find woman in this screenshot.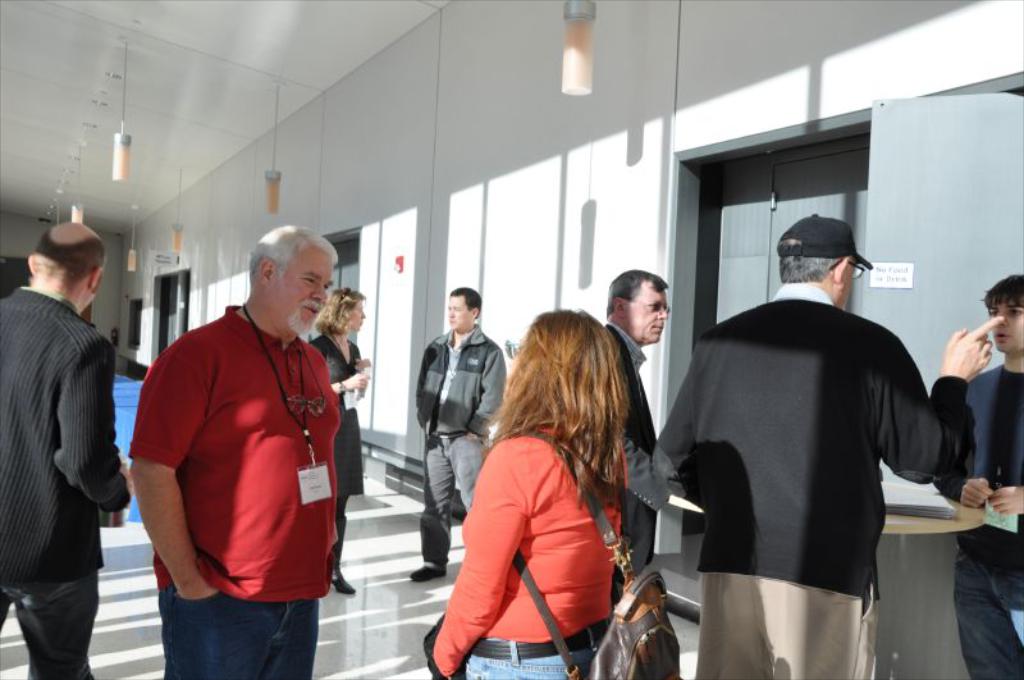
The bounding box for woman is (left=303, top=278, right=375, bottom=594).
